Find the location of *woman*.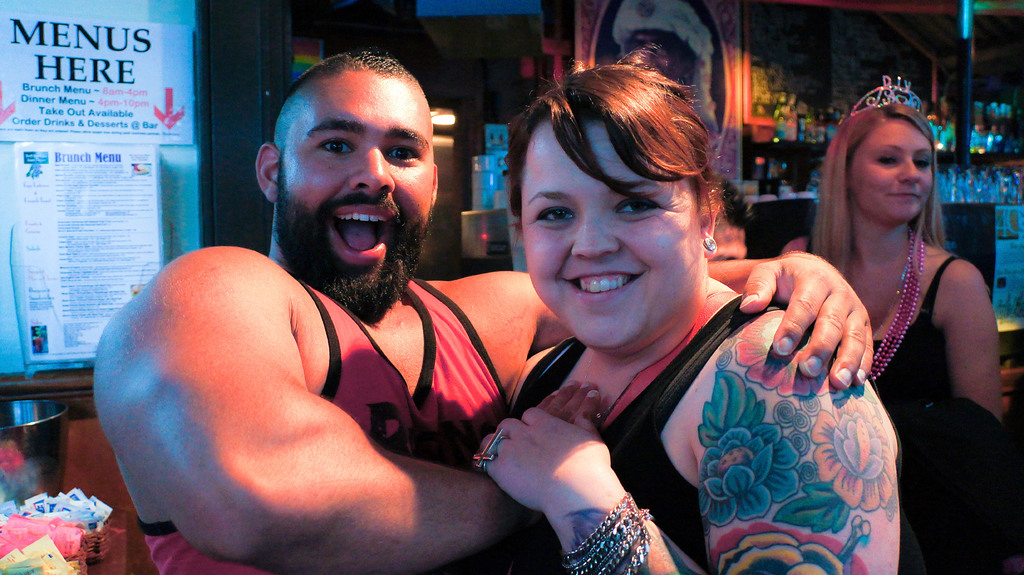
Location: 468,43,931,574.
